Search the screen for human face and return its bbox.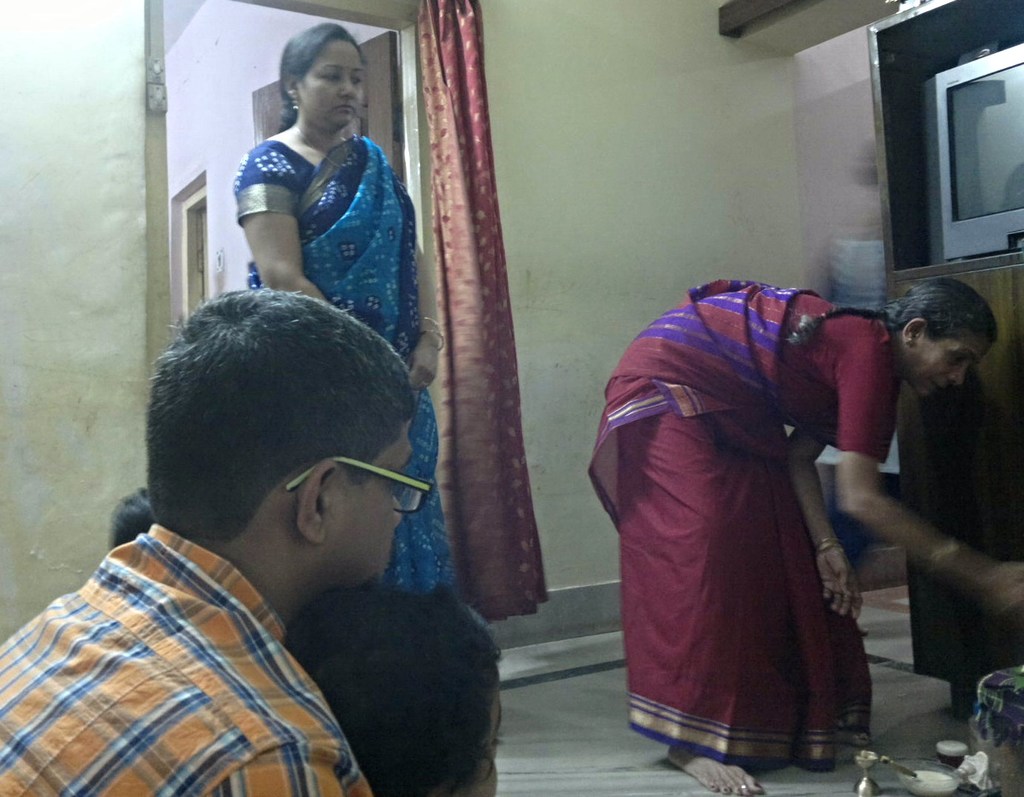
Found: locate(463, 667, 503, 796).
